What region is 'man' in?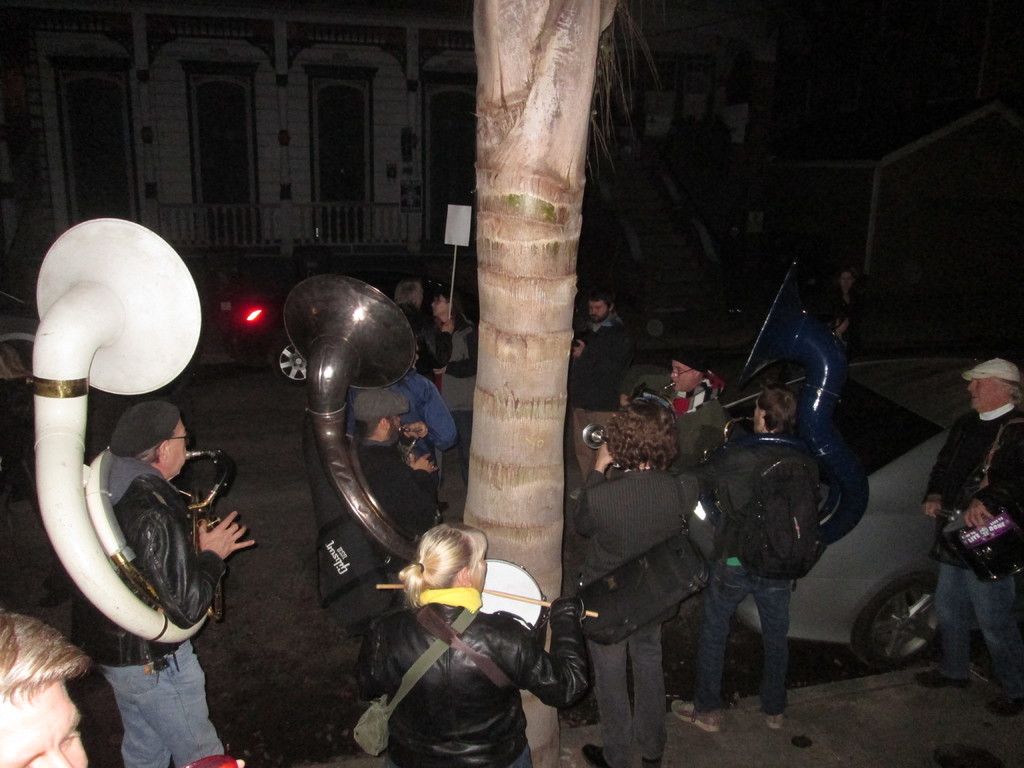
crop(573, 395, 700, 767).
